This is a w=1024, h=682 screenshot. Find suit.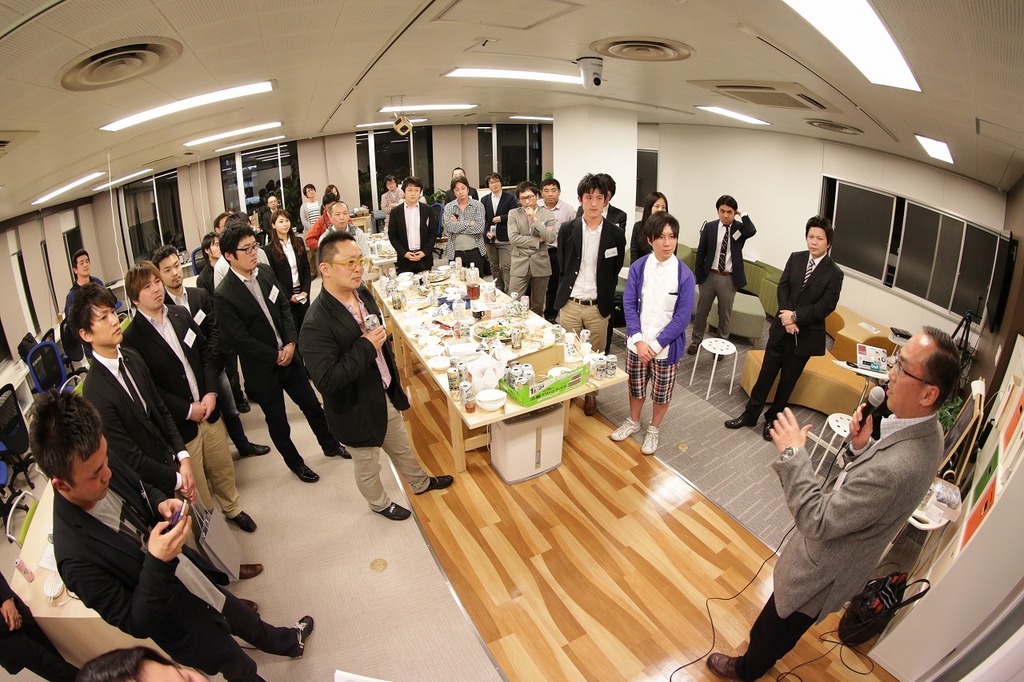
Bounding box: (509,205,560,315).
